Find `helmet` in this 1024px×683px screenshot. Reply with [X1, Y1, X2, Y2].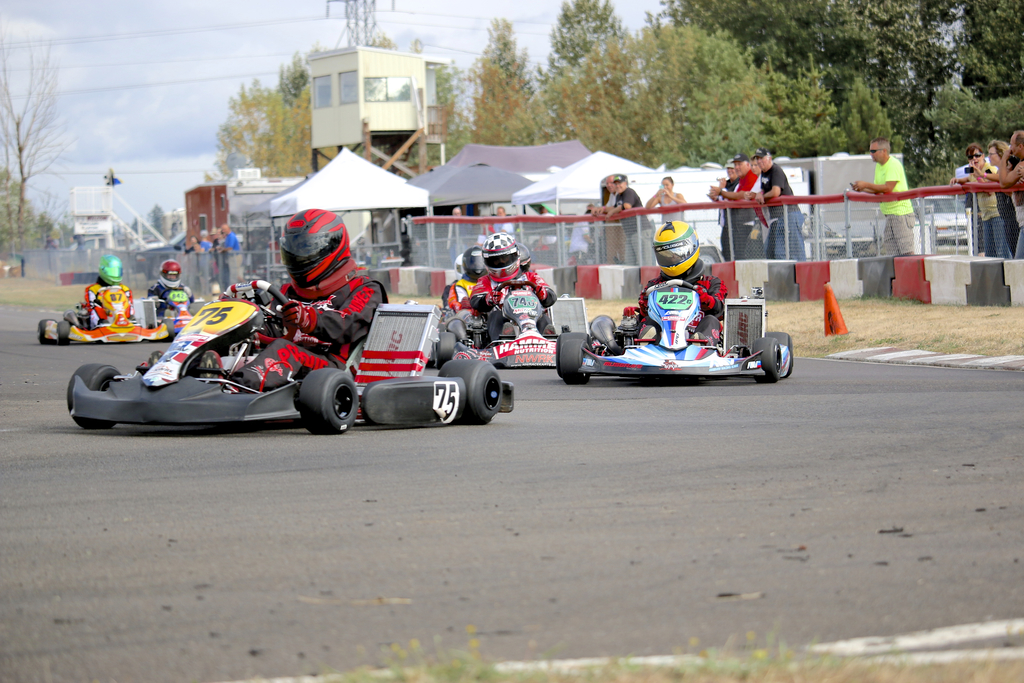
[649, 213, 700, 274].
